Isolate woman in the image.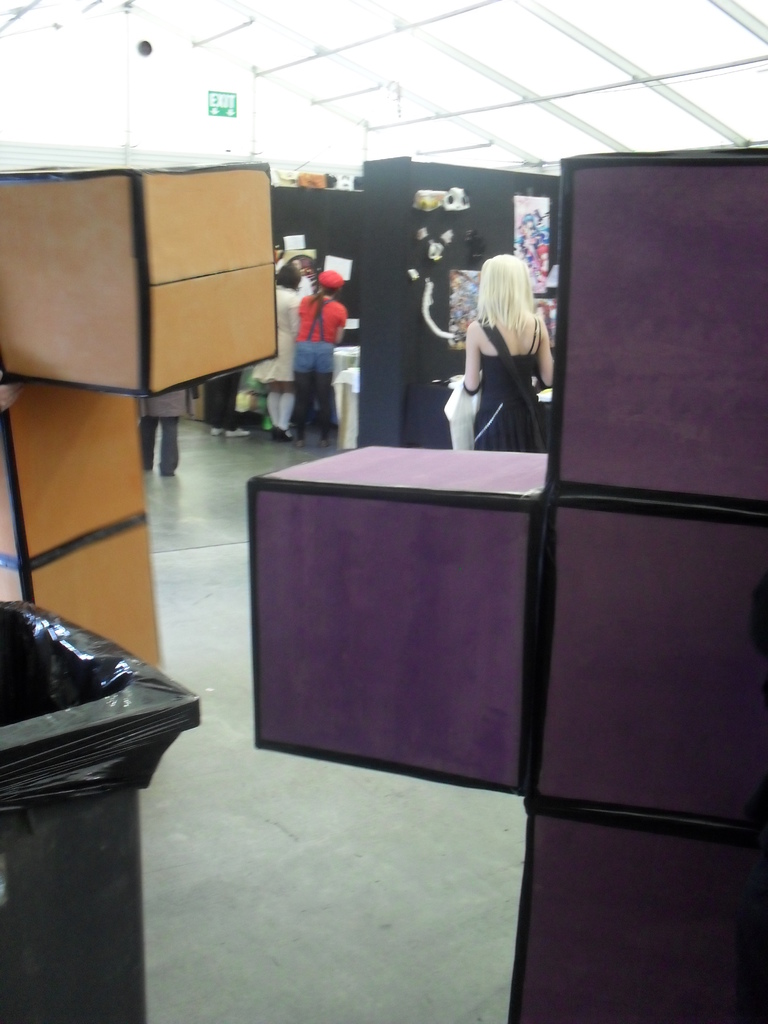
Isolated region: detection(442, 235, 559, 455).
